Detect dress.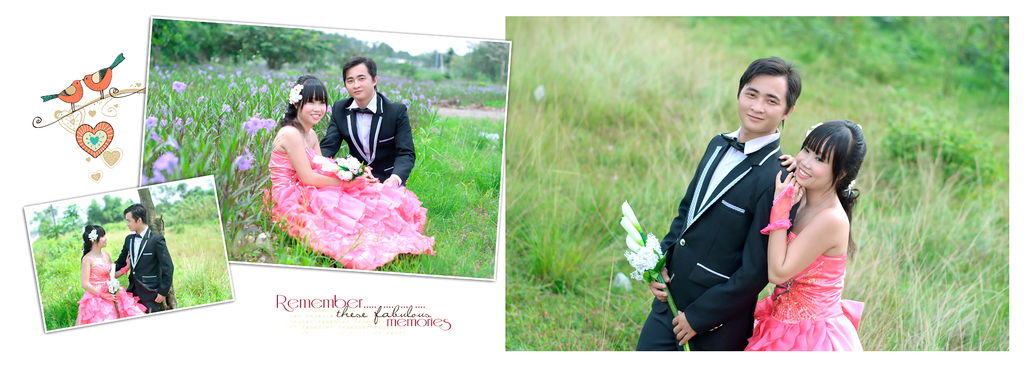
Detected at 744, 229, 863, 349.
